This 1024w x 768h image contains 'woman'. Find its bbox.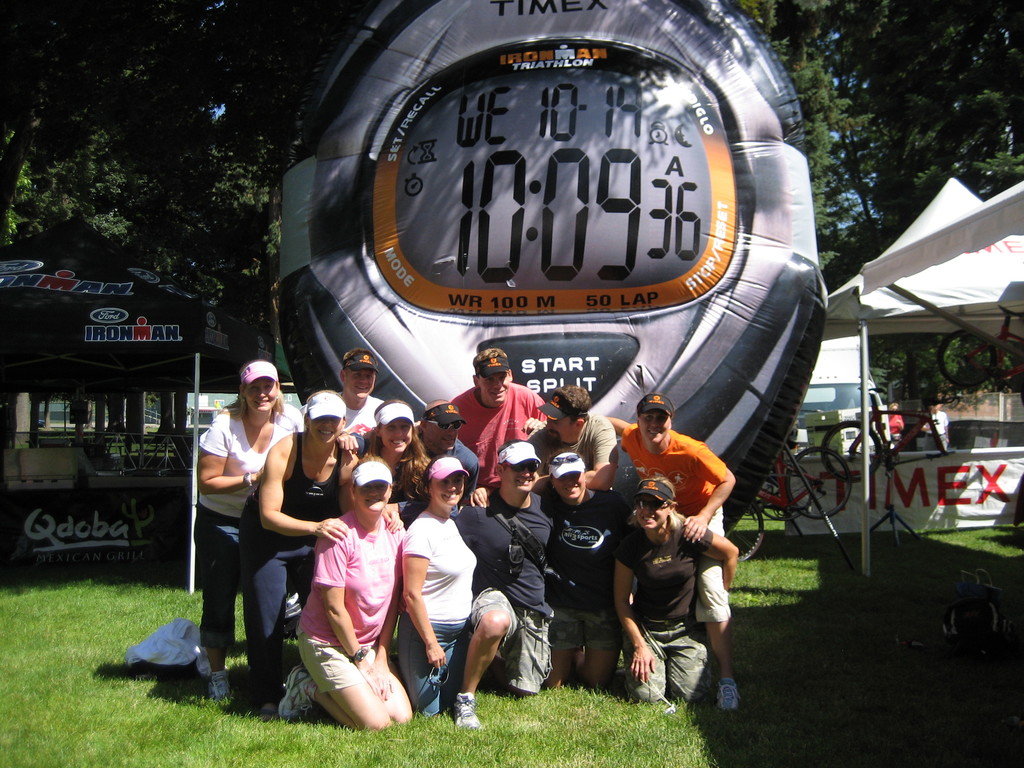
193:378:310:714.
